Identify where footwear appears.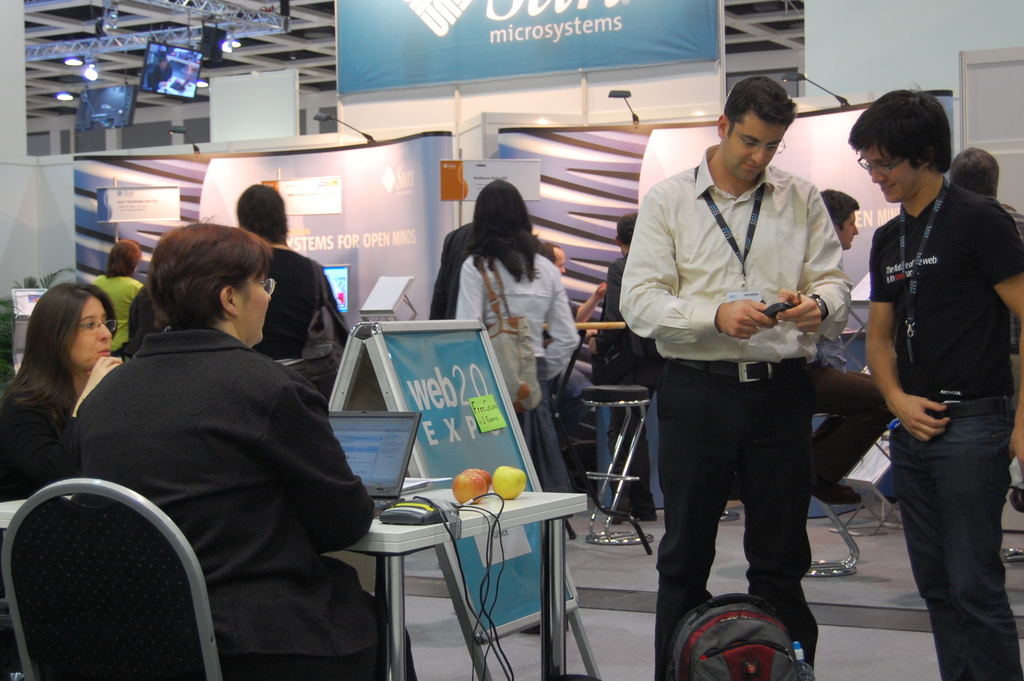
Appears at x1=611 y1=498 x2=626 y2=524.
